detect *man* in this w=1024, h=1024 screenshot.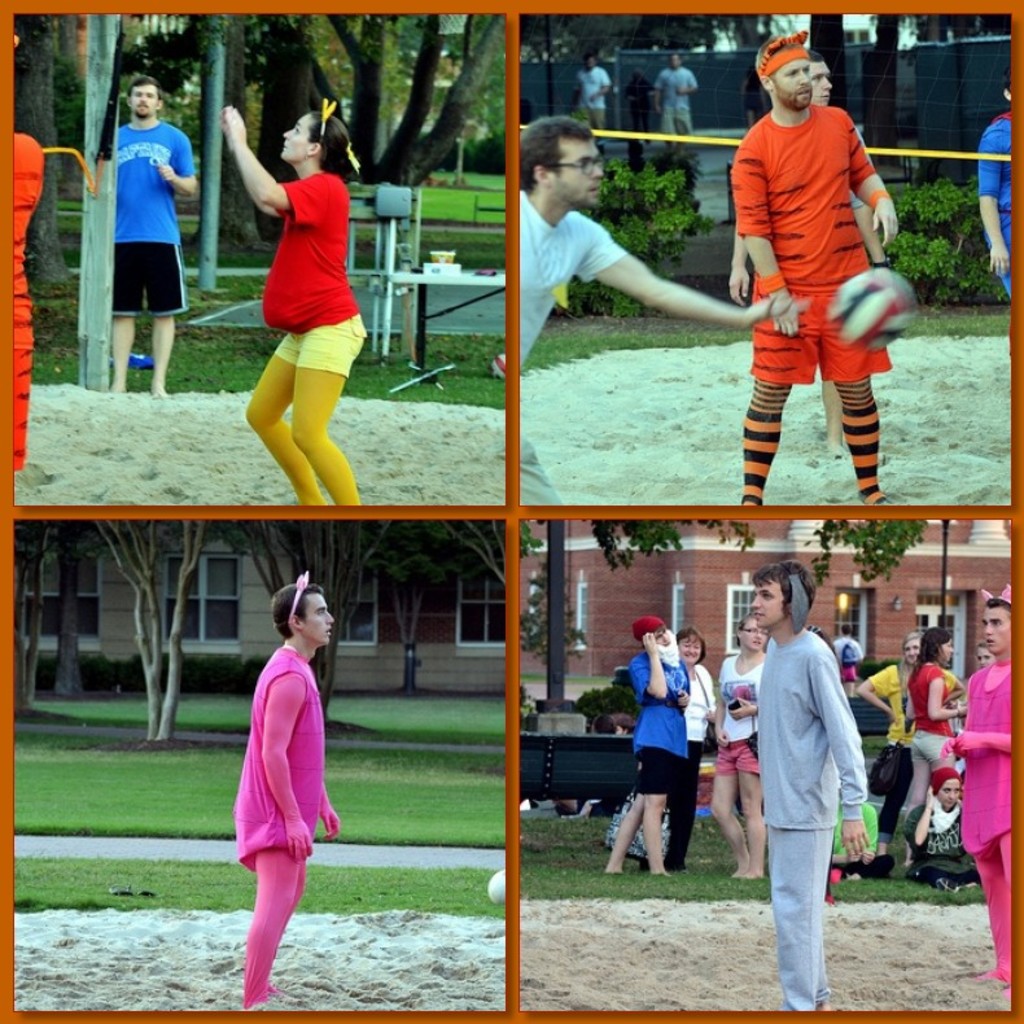
Detection: x1=572 y1=52 x2=611 y2=136.
